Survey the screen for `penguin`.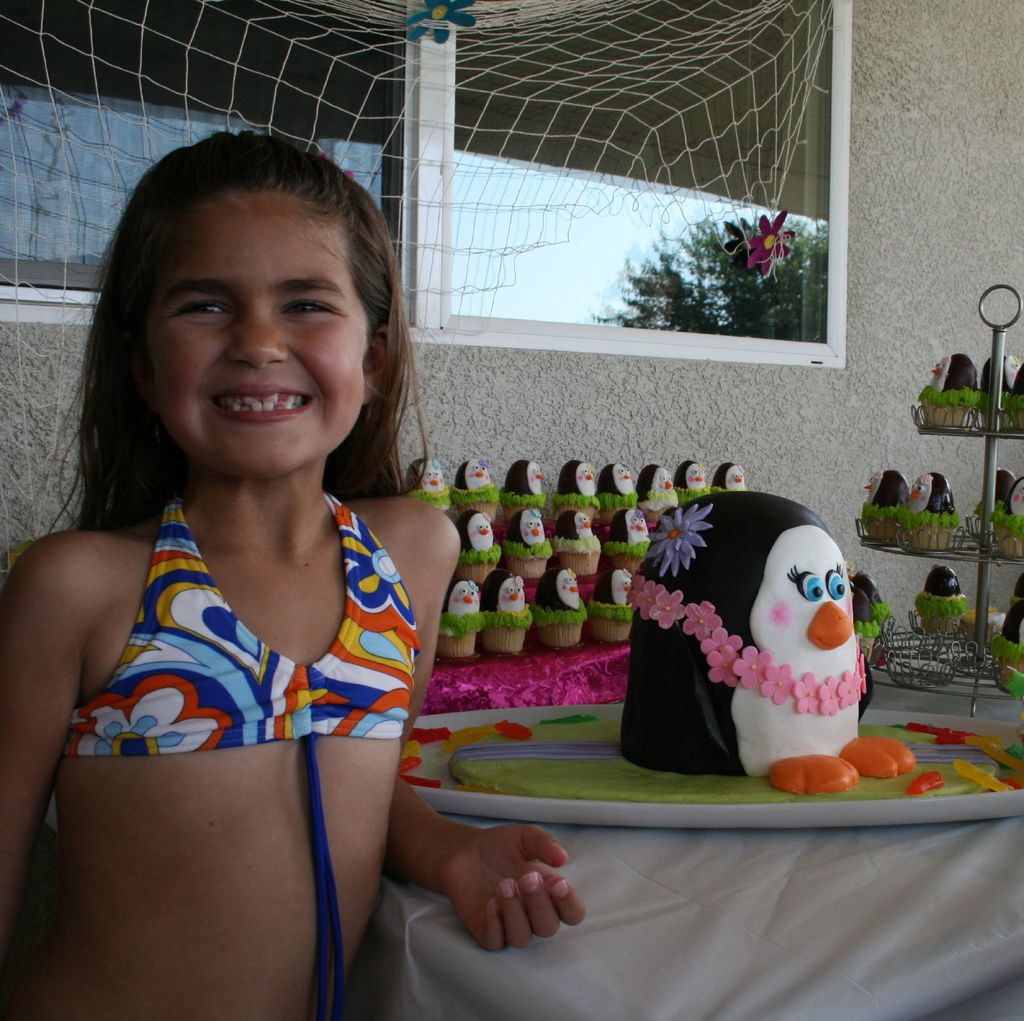
Survey found: (460,447,495,489).
